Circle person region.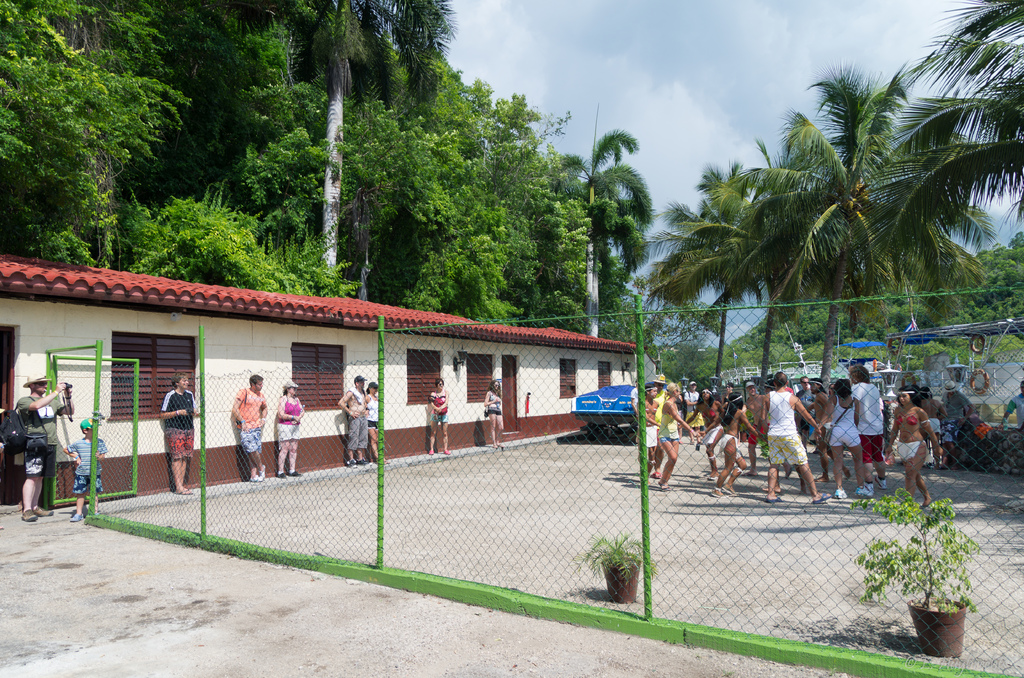
Region: x1=17, y1=370, x2=80, y2=528.
